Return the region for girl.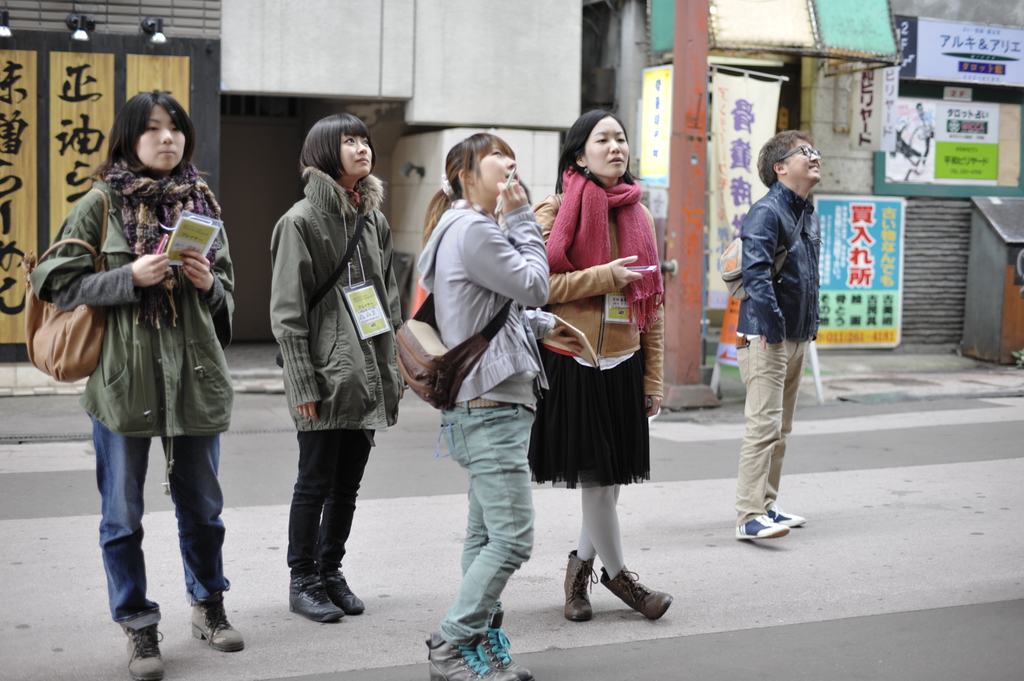
region(31, 88, 240, 680).
